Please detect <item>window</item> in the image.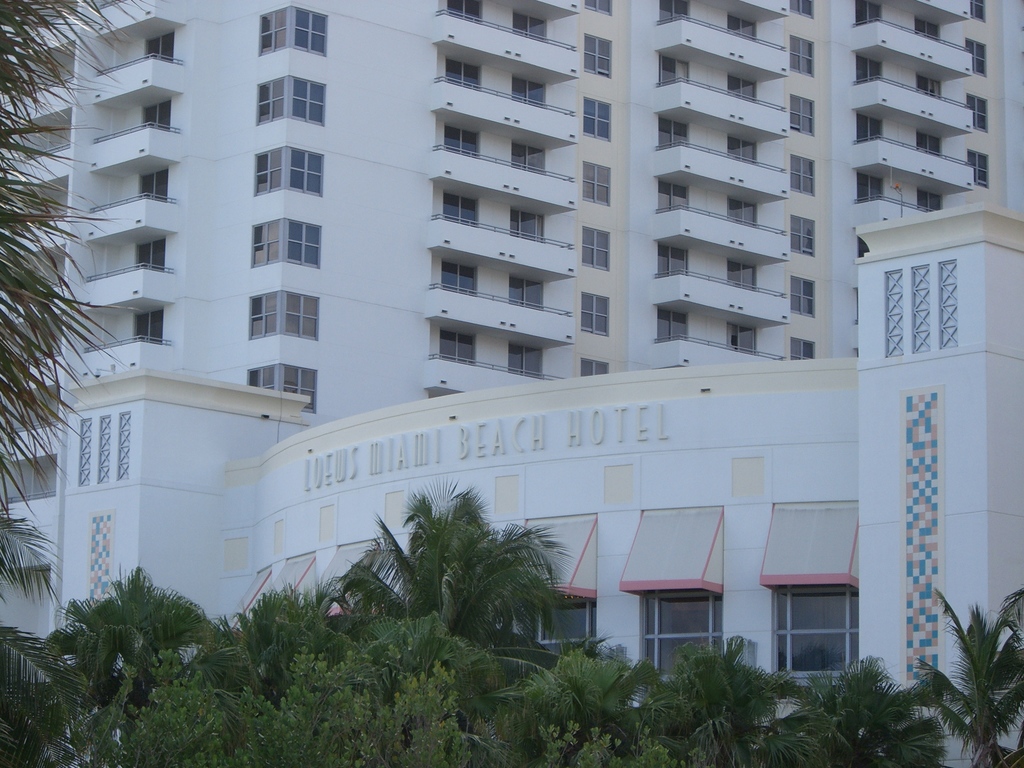
locate(540, 595, 595, 656).
